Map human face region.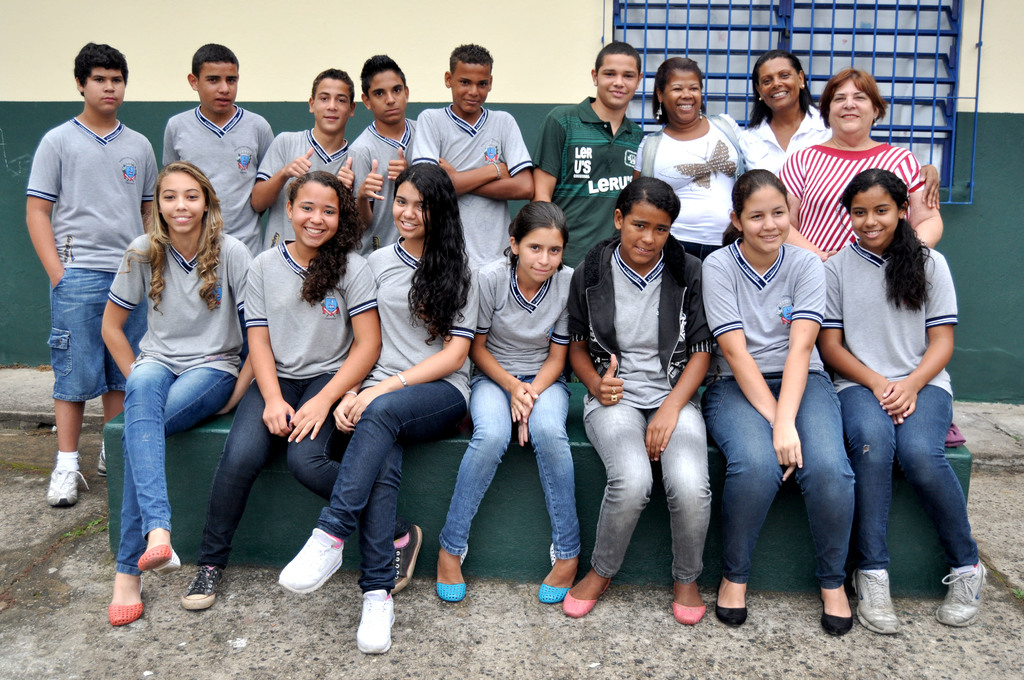
Mapped to left=624, top=203, right=670, bottom=264.
